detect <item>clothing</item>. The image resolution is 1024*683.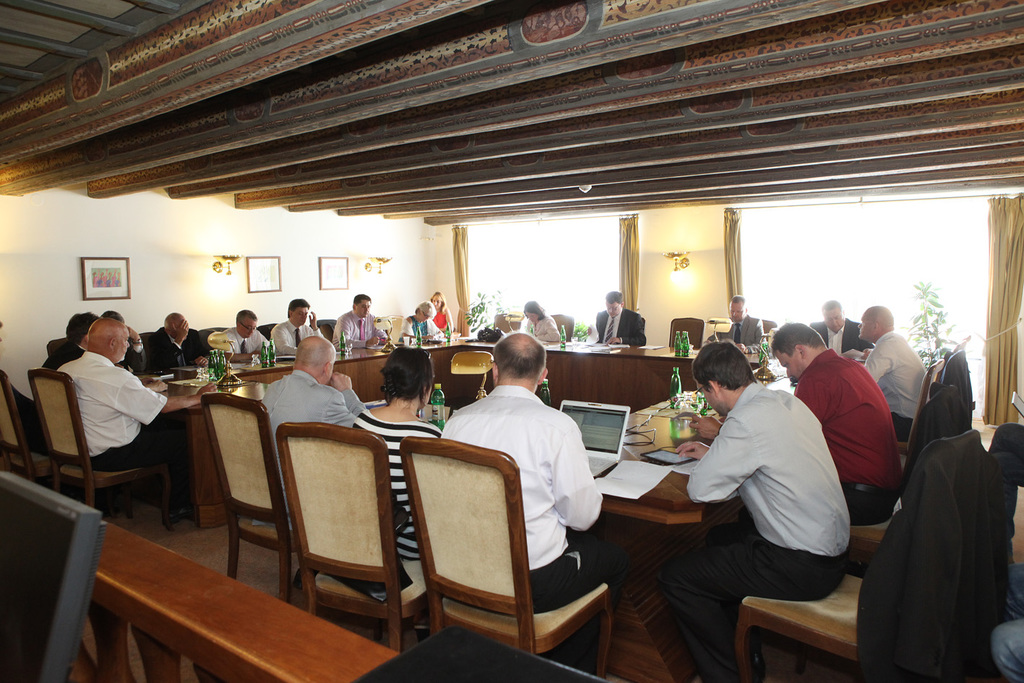
(517, 312, 561, 340).
